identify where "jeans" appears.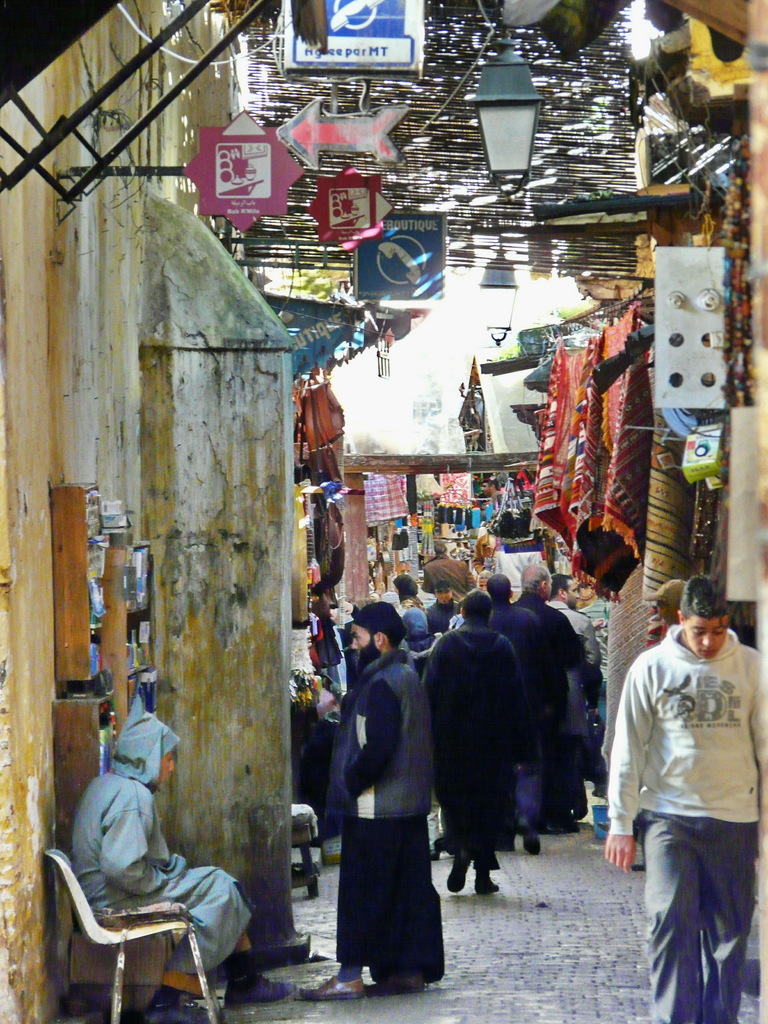
Appears at bbox=(628, 812, 750, 1021).
